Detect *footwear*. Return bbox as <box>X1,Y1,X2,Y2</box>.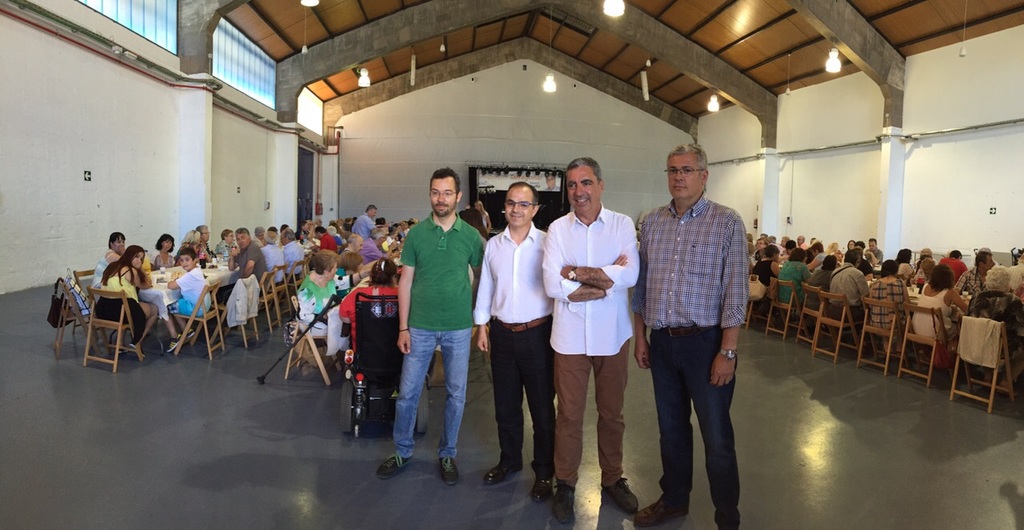
<box>531,476,558,501</box>.
